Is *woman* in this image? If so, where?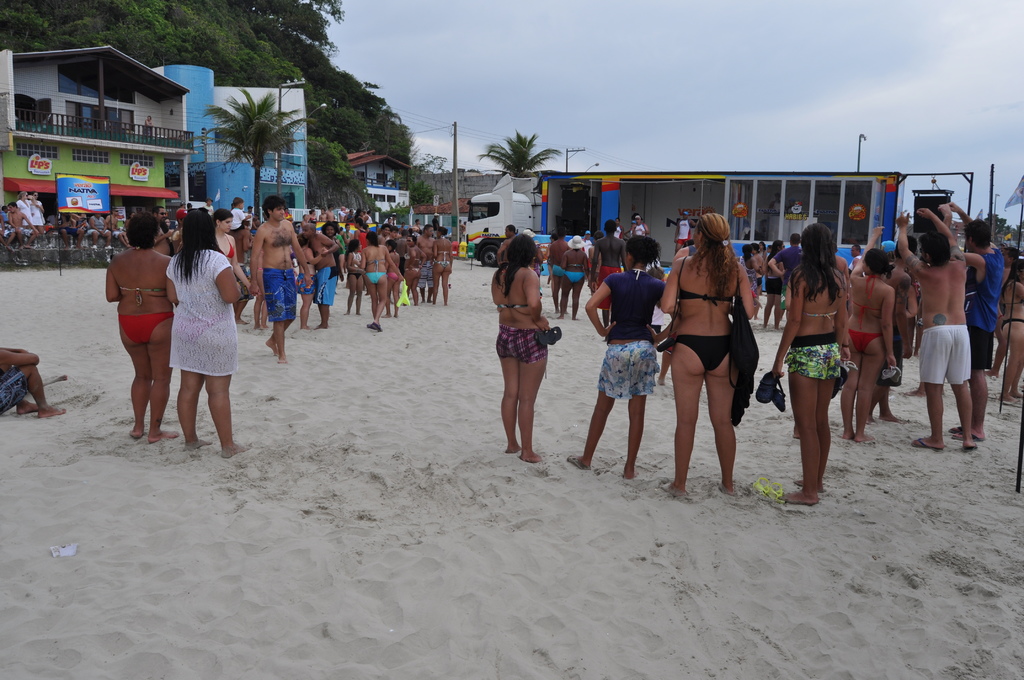
Yes, at bbox=(300, 215, 308, 232).
